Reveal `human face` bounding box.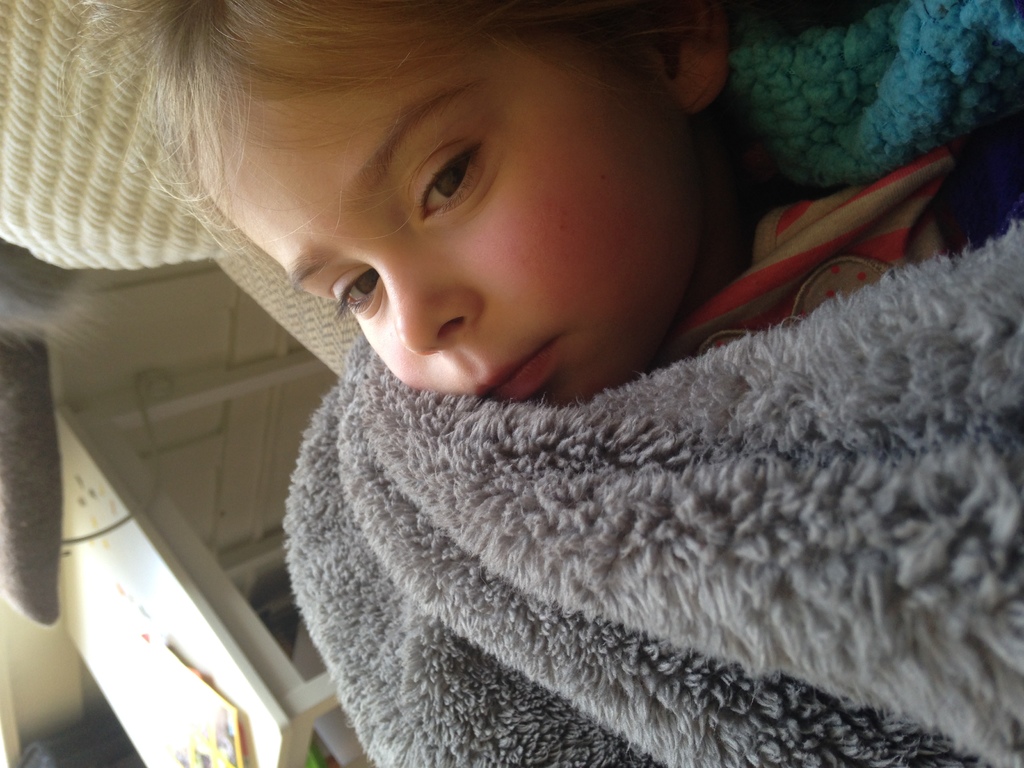
Revealed: box=[195, 0, 703, 405].
